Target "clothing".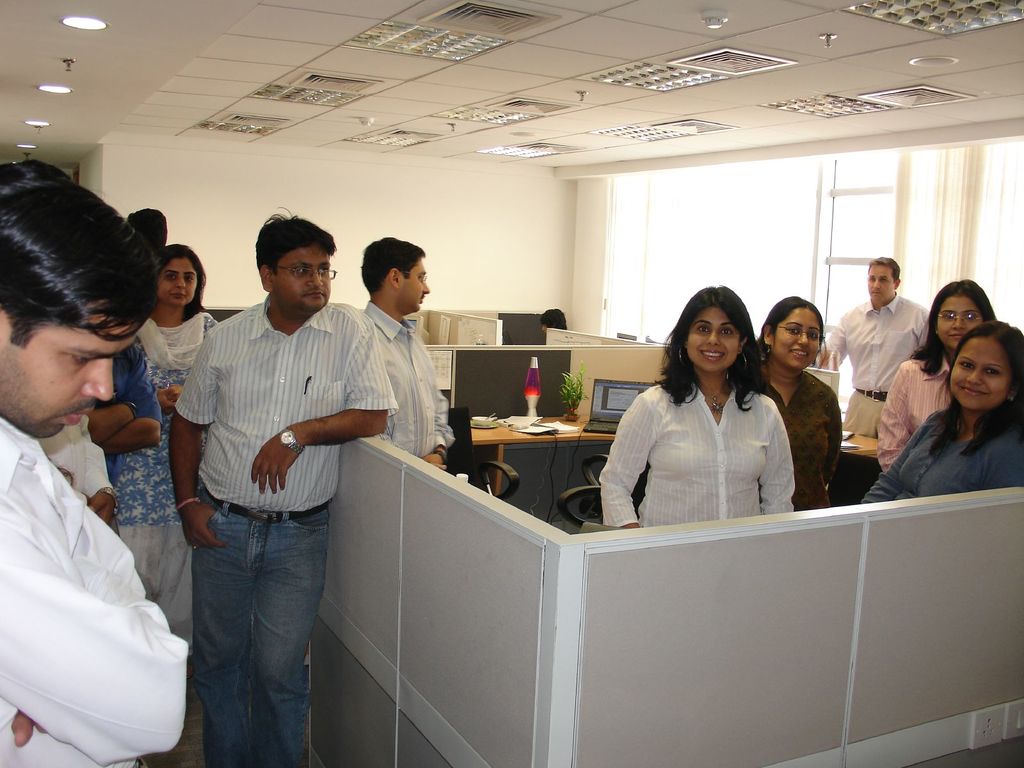
Target region: (left=0, top=404, right=193, bottom=767).
